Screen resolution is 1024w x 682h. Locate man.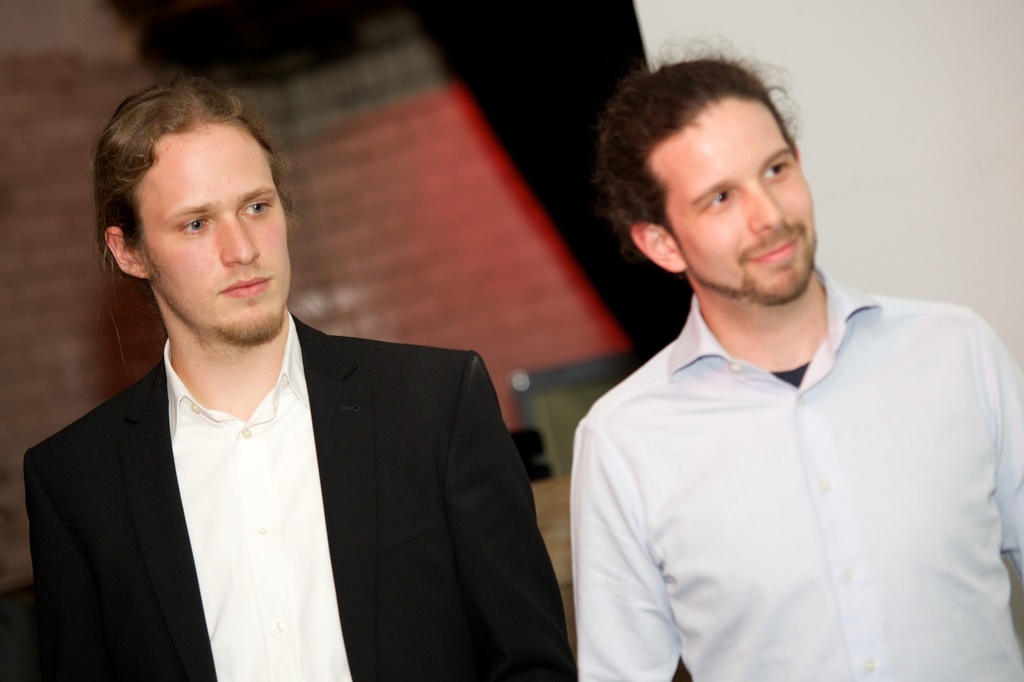
19/79/578/681.
